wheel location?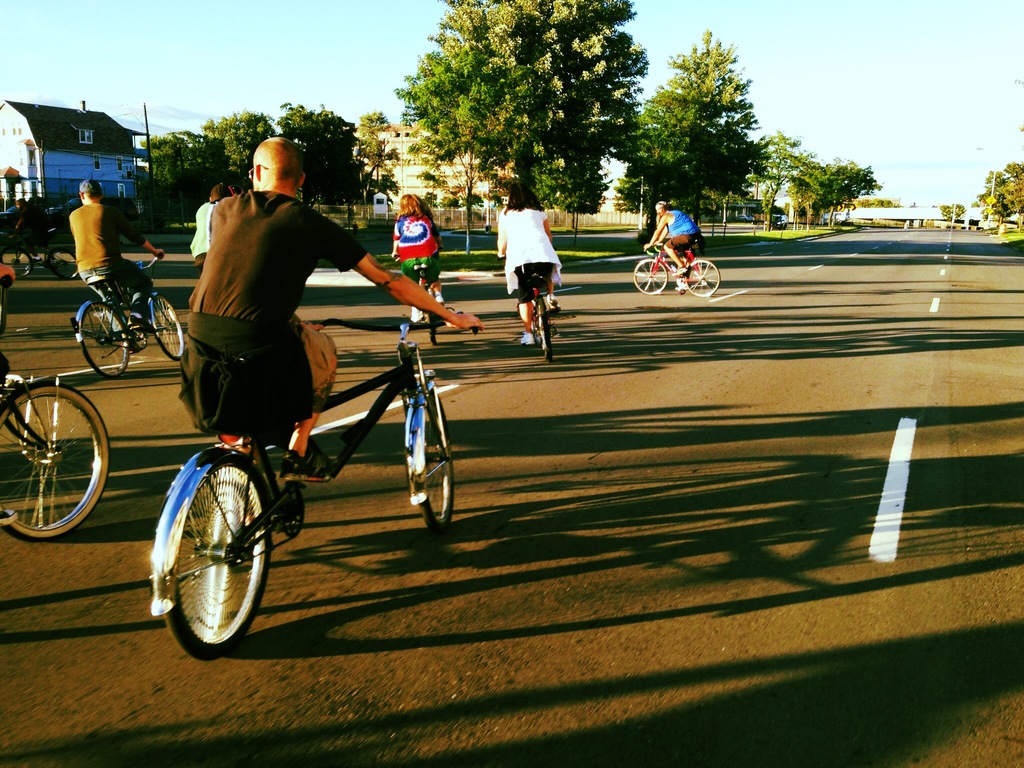
686/260/720/296
